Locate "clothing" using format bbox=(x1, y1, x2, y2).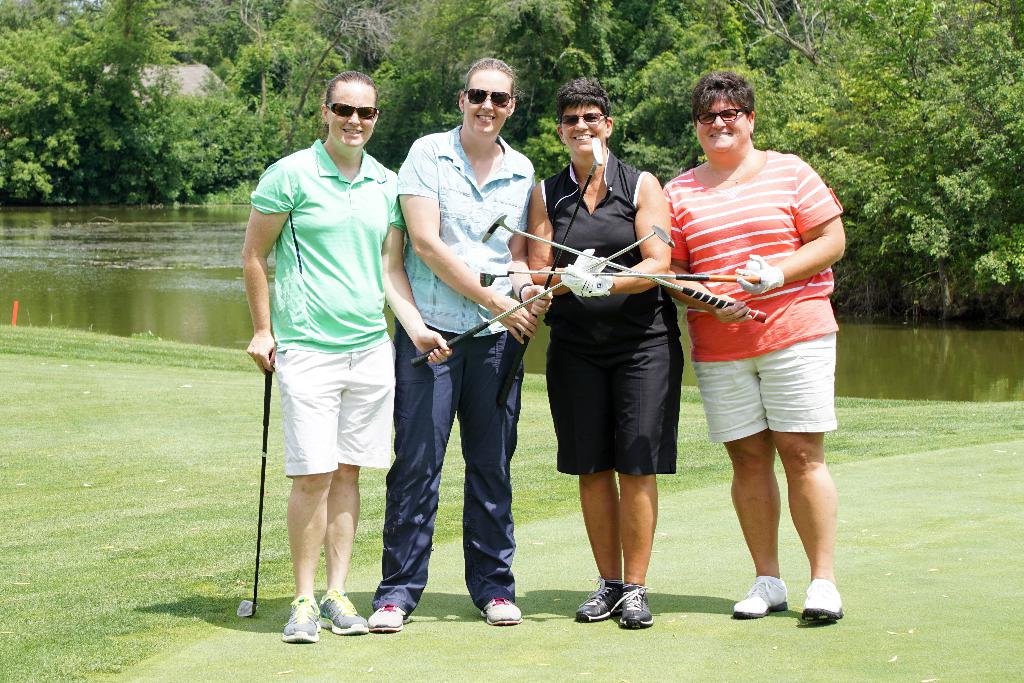
bbox=(541, 152, 683, 472).
